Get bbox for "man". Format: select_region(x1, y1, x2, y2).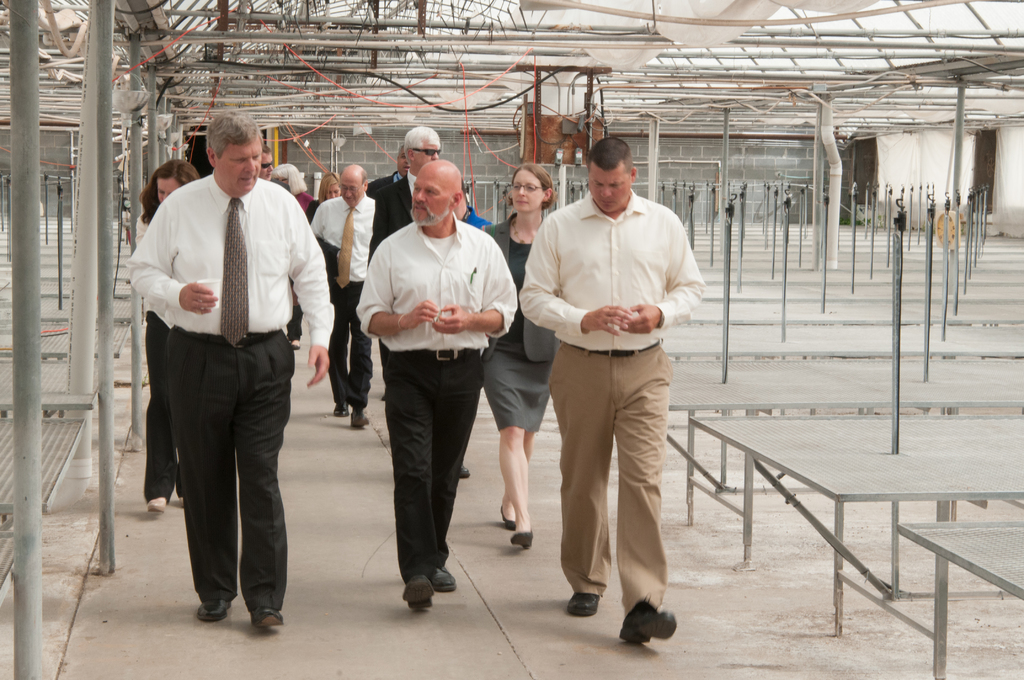
select_region(309, 164, 375, 429).
